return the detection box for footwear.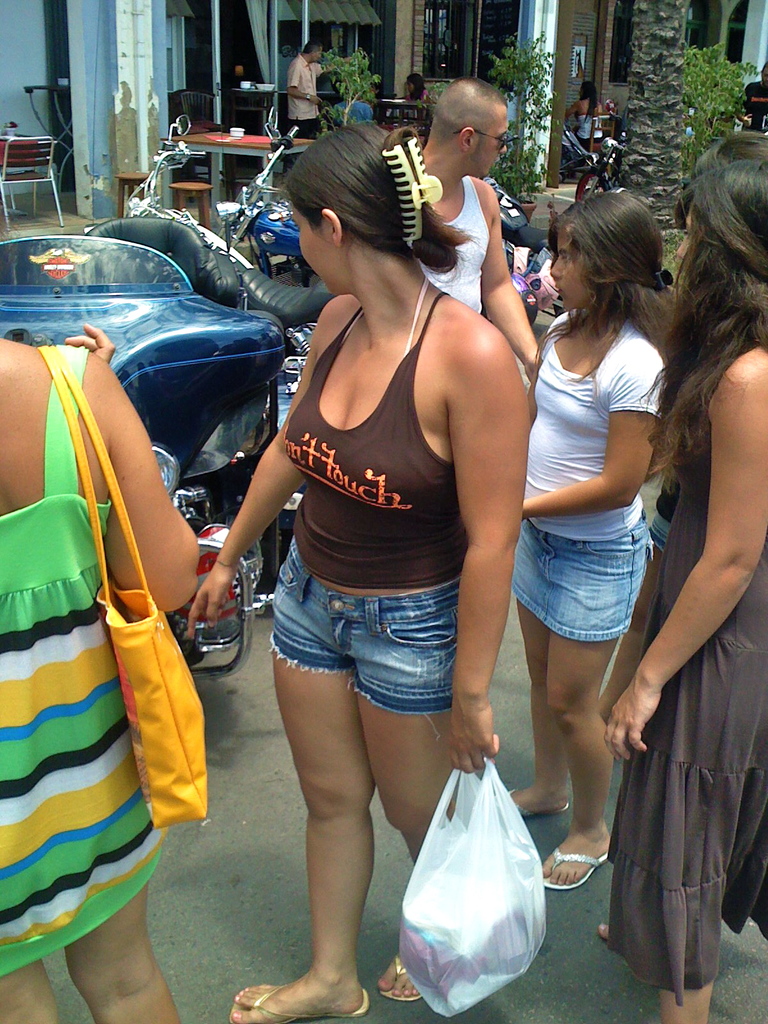
[left=221, top=977, right=369, bottom=1023].
